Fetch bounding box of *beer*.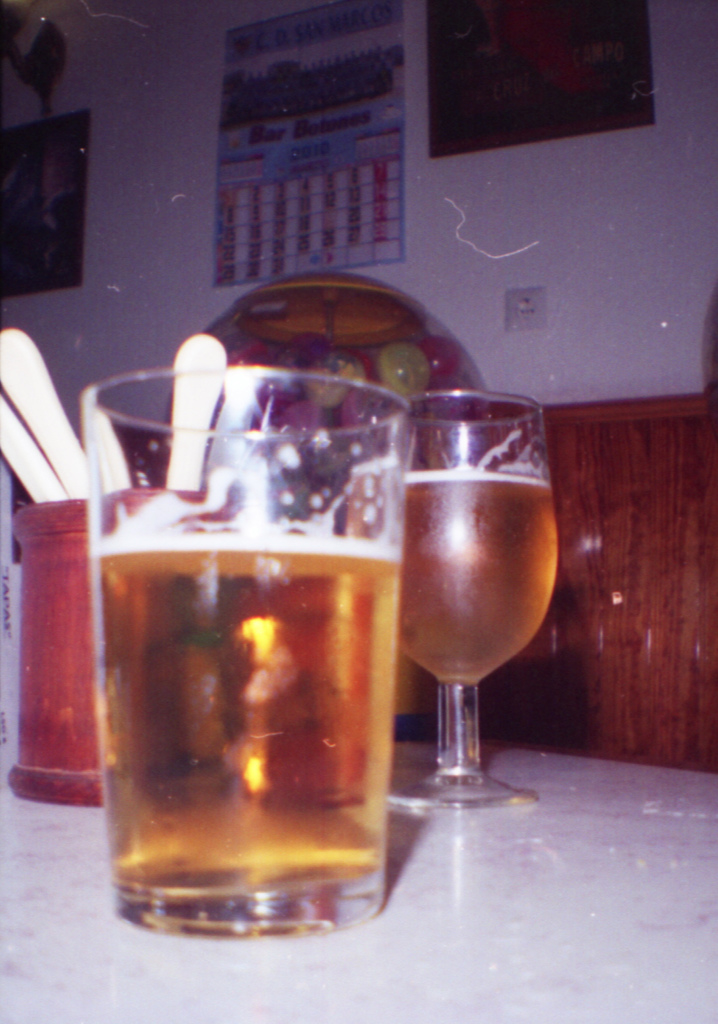
Bbox: rect(92, 520, 388, 918).
